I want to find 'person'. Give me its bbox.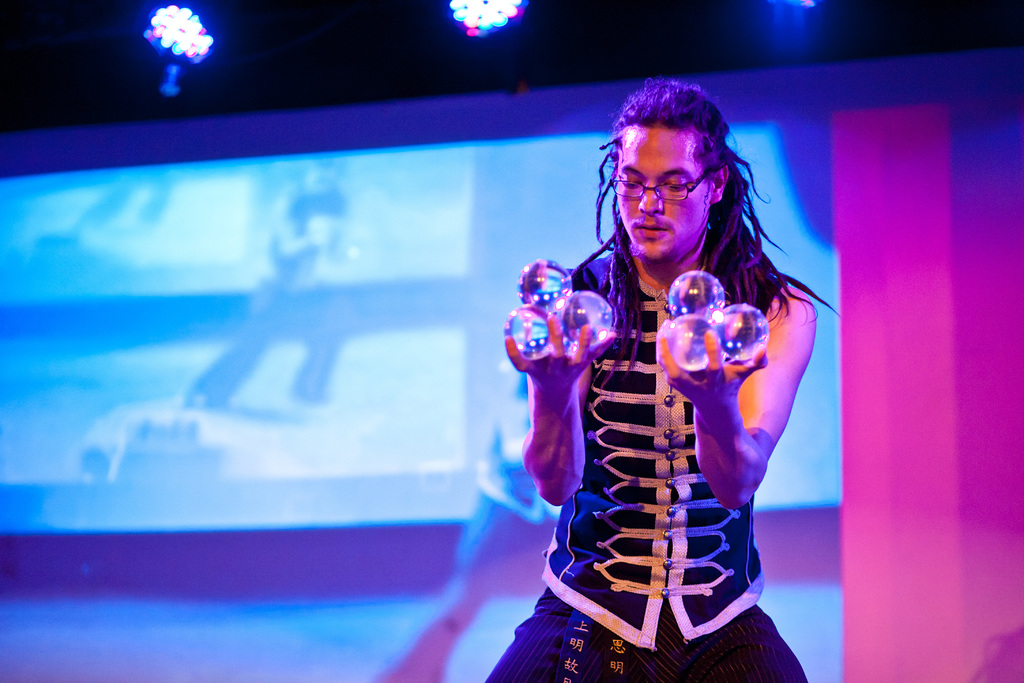
482, 64, 831, 682.
